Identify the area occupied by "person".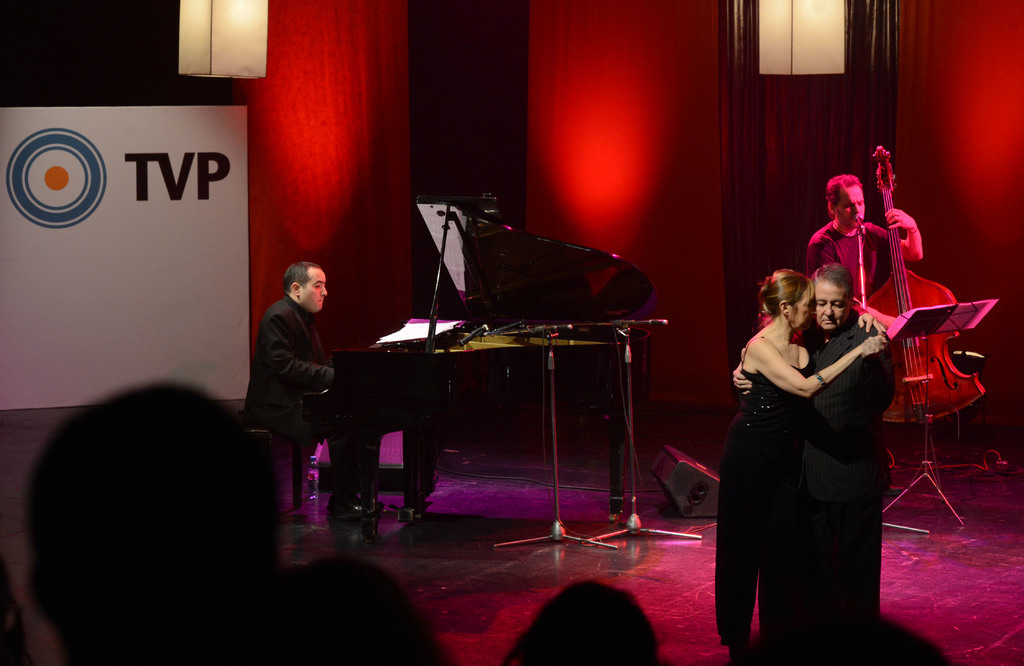
Area: rect(725, 266, 902, 661).
